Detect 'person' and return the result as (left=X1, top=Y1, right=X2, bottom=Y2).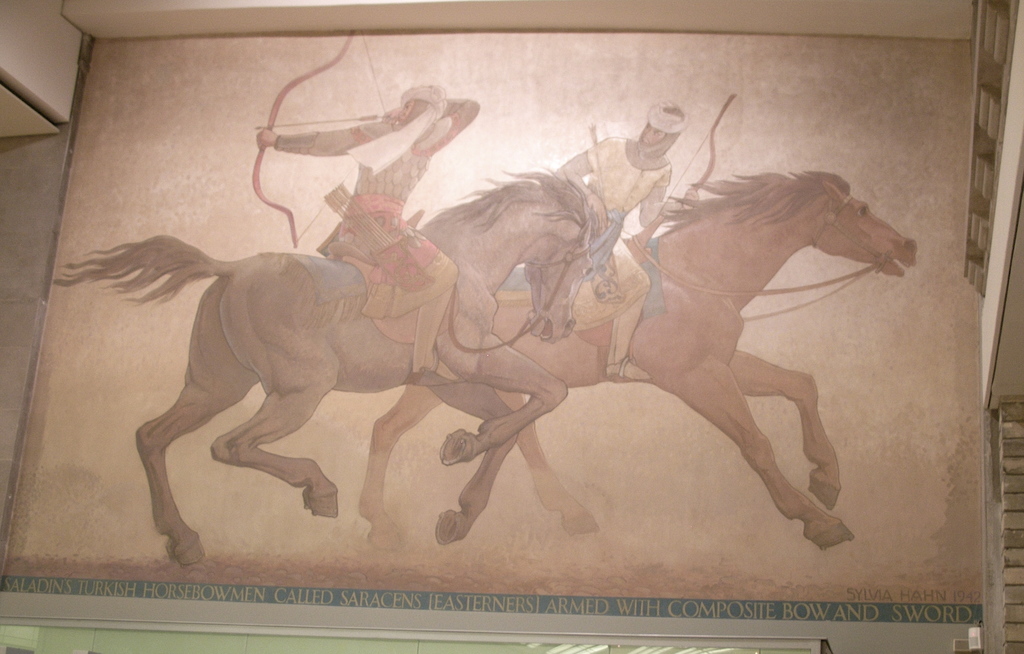
(left=255, top=84, right=480, bottom=388).
